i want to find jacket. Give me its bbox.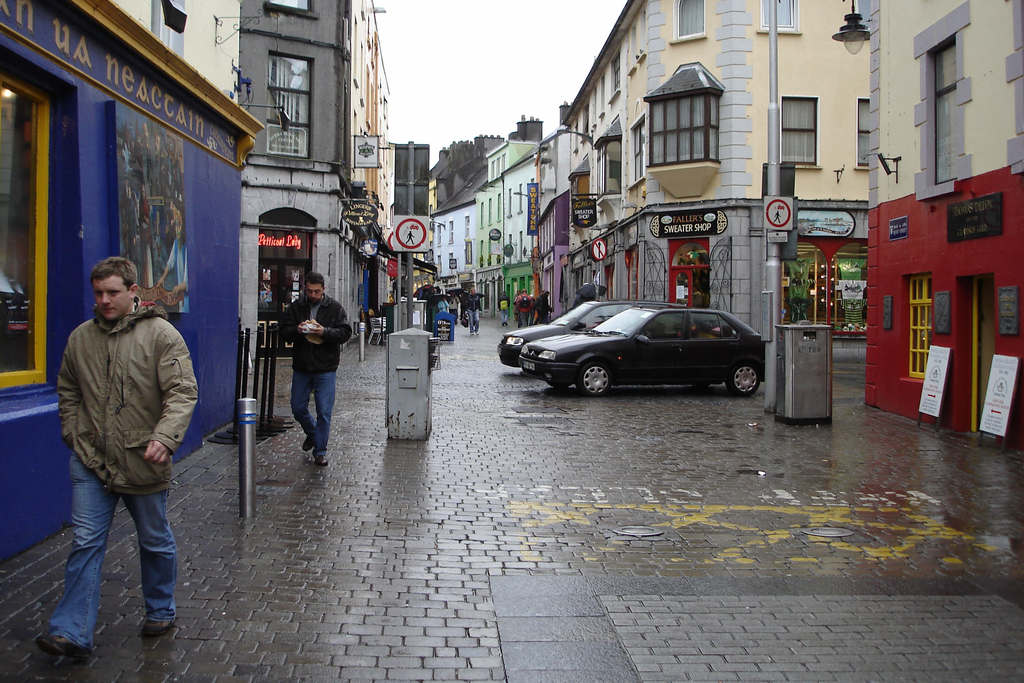
[x1=278, y1=288, x2=356, y2=378].
